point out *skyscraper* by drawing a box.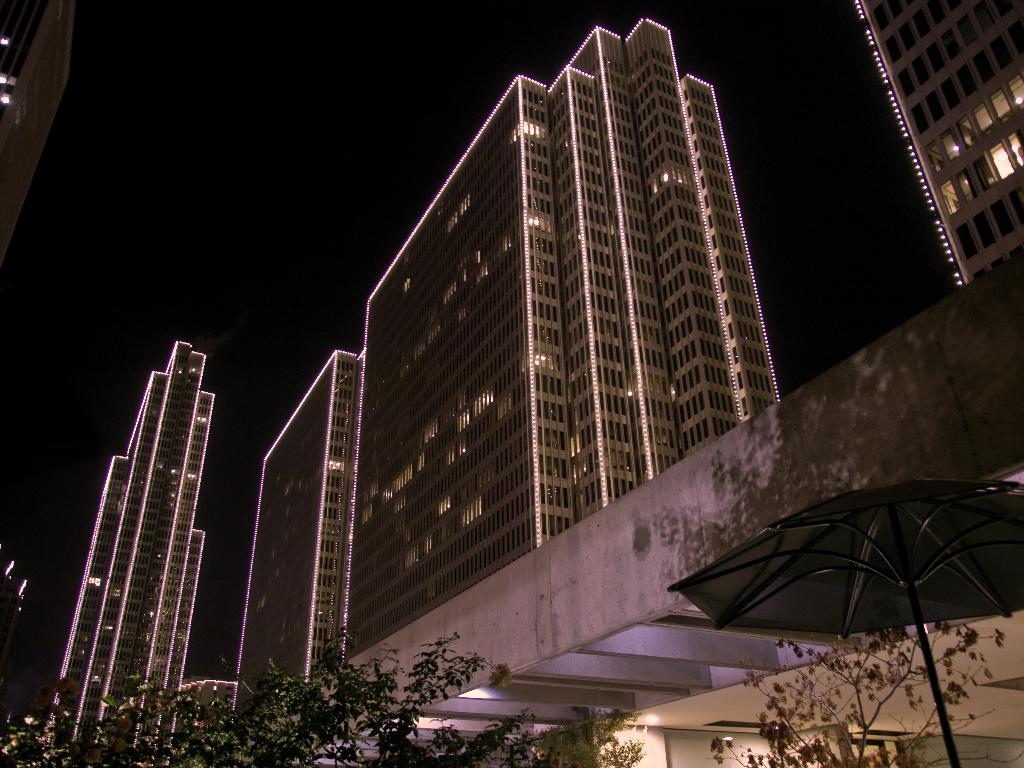
locate(43, 346, 179, 767).
